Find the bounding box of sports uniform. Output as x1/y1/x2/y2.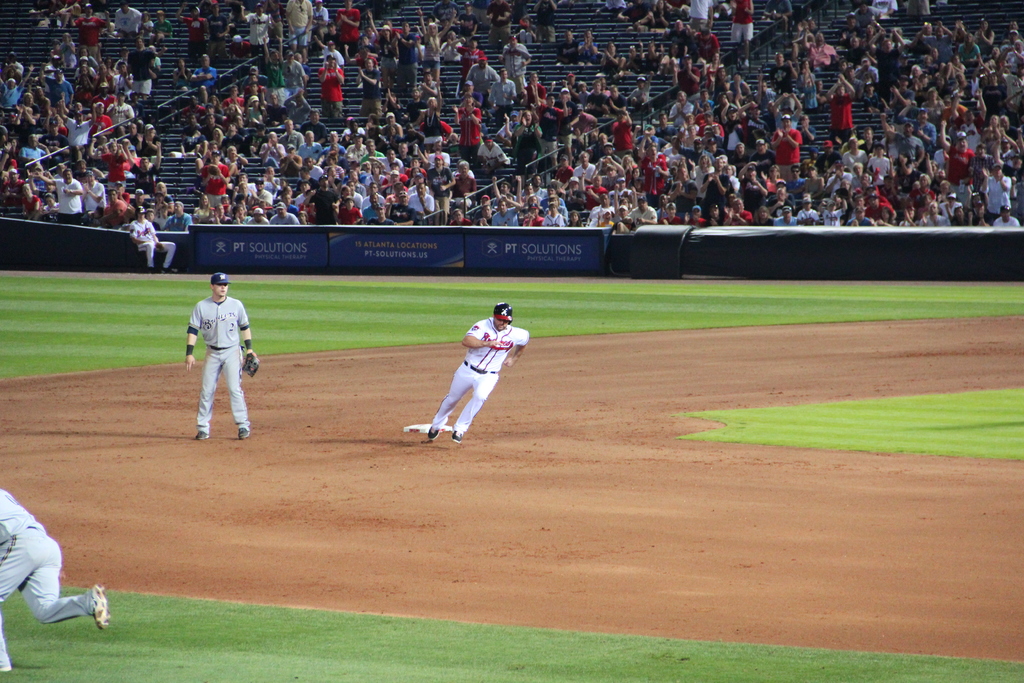
240/84/268/97.
